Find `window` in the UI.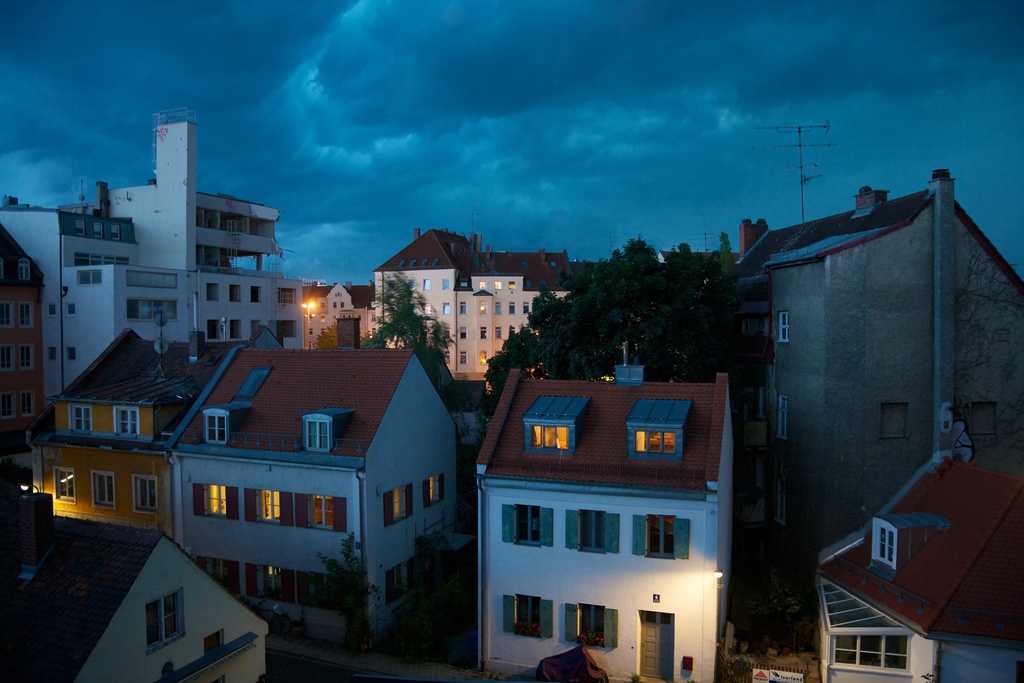
UI element at box=[20, 345, 37, 370].
